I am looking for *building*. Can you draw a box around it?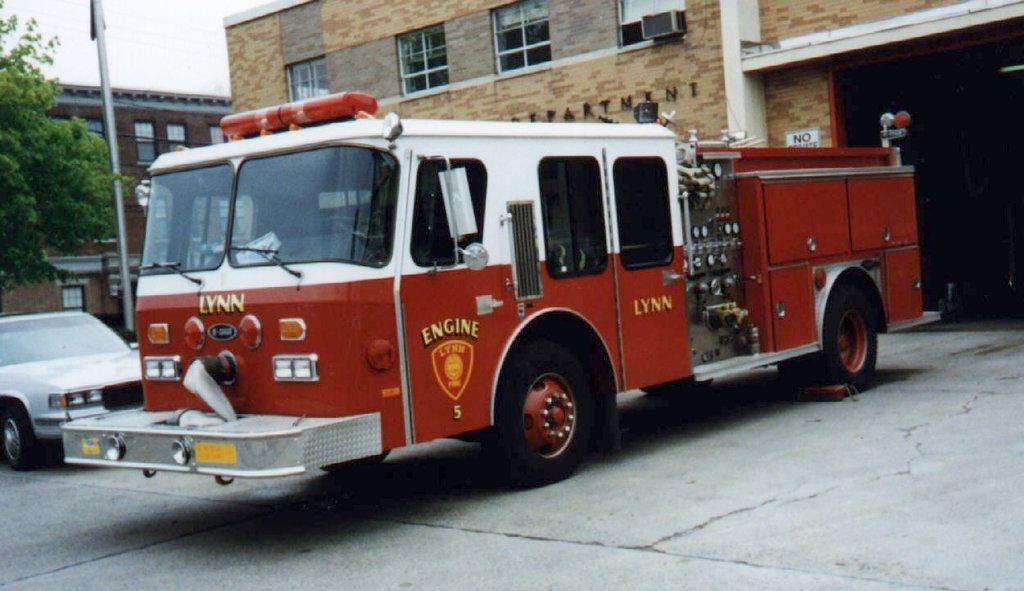
Sure, the bounding box is <region>0, 80, 232, 335</region>.
